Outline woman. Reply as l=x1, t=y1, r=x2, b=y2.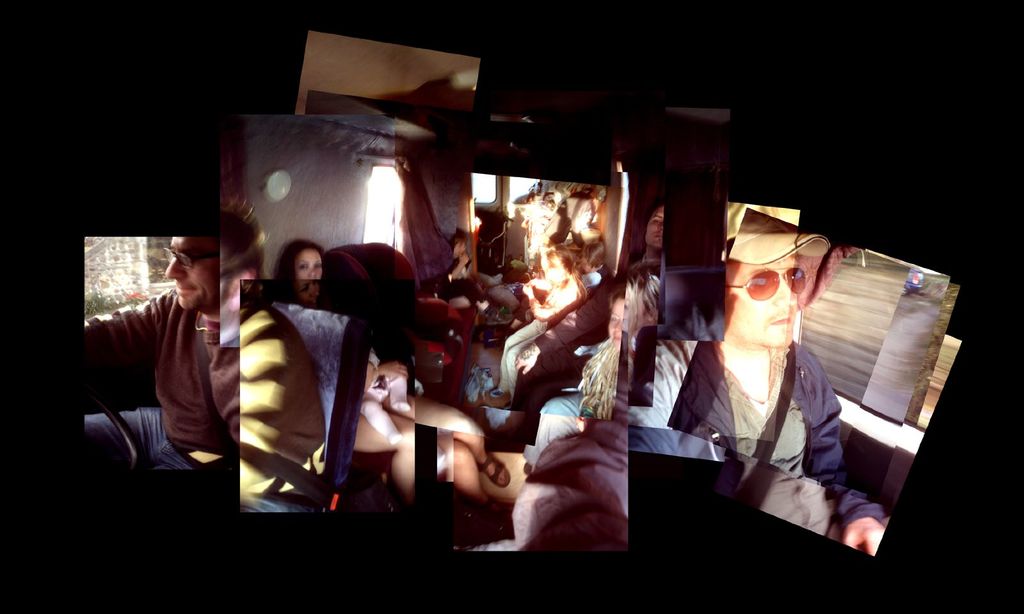
l=547, t=263, r=657, b=418.
